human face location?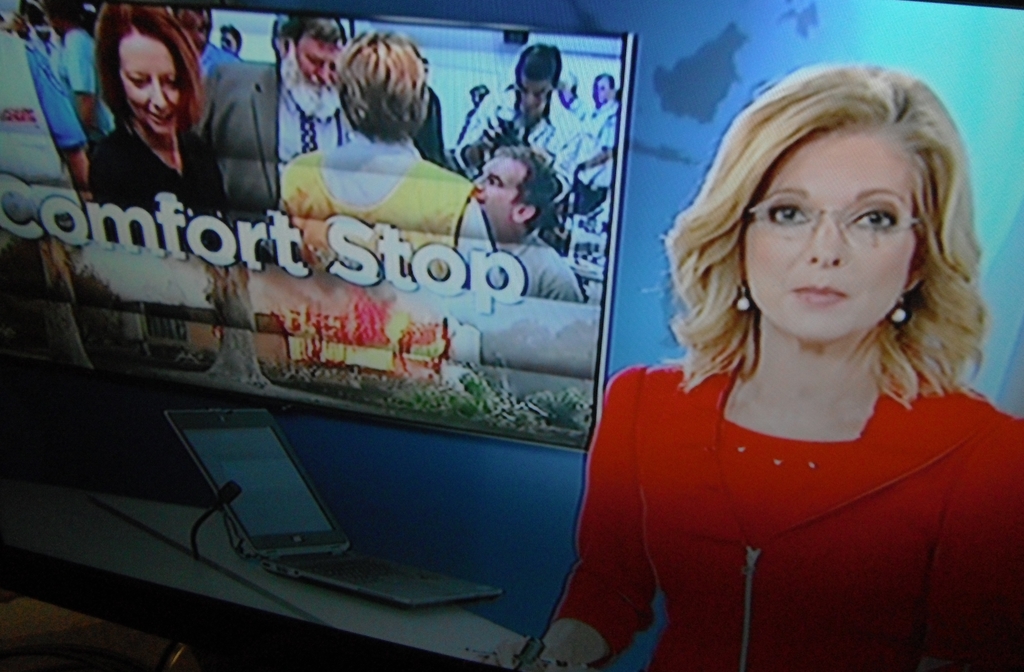
<region>733, 127, 919, 339</region>
